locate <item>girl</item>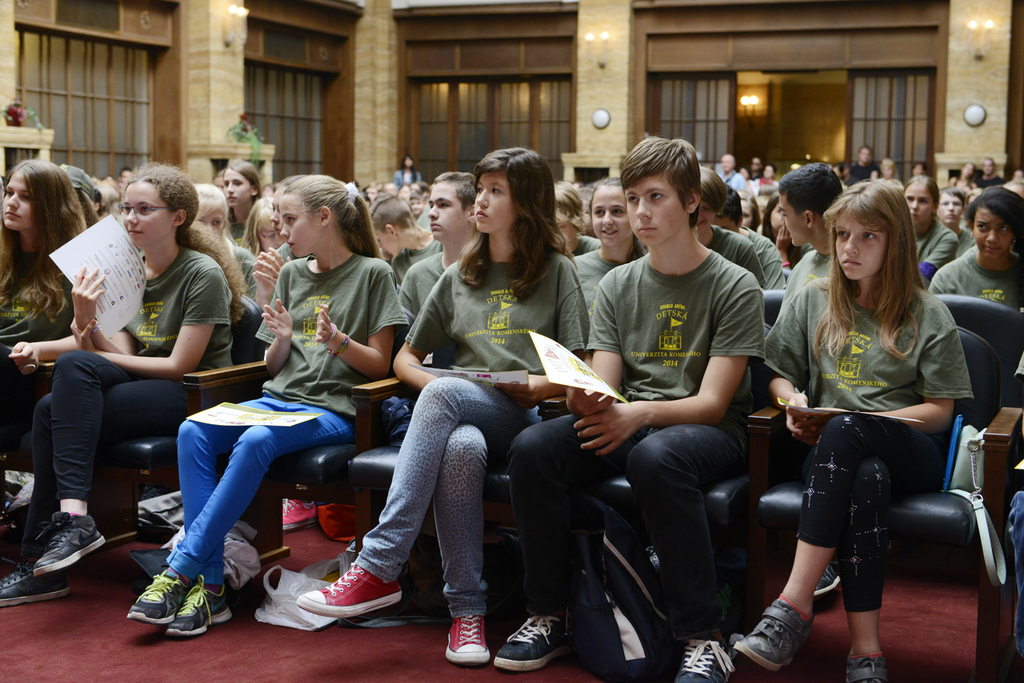
903 177 958 279
